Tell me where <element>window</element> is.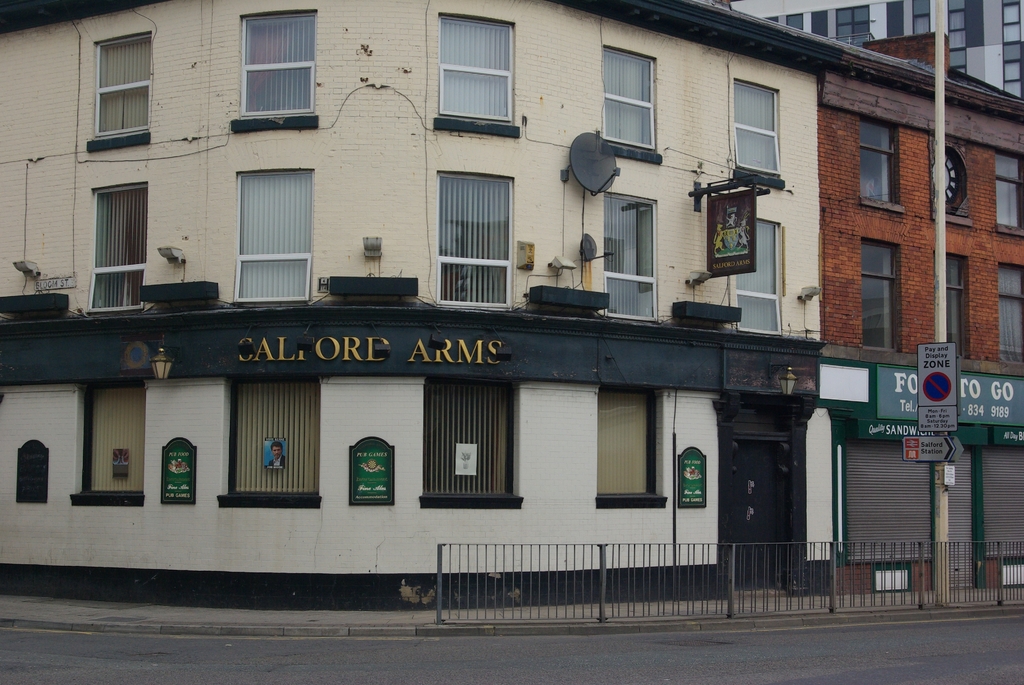
<element>window</element> is at bbox=[436, 12, 518, 127].
